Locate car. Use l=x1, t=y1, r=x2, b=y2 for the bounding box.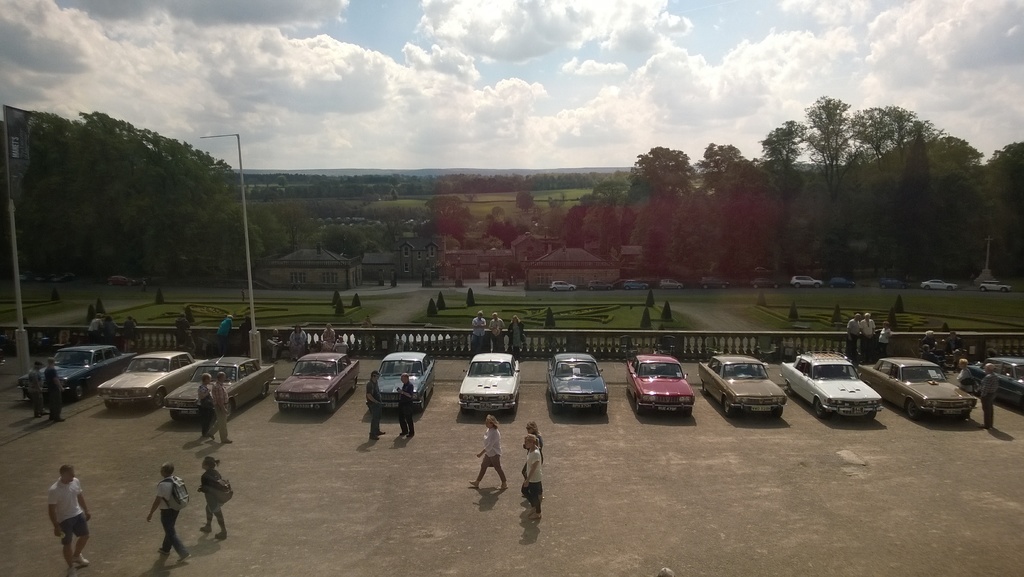
l=850, t=351, r=976, b=419.
